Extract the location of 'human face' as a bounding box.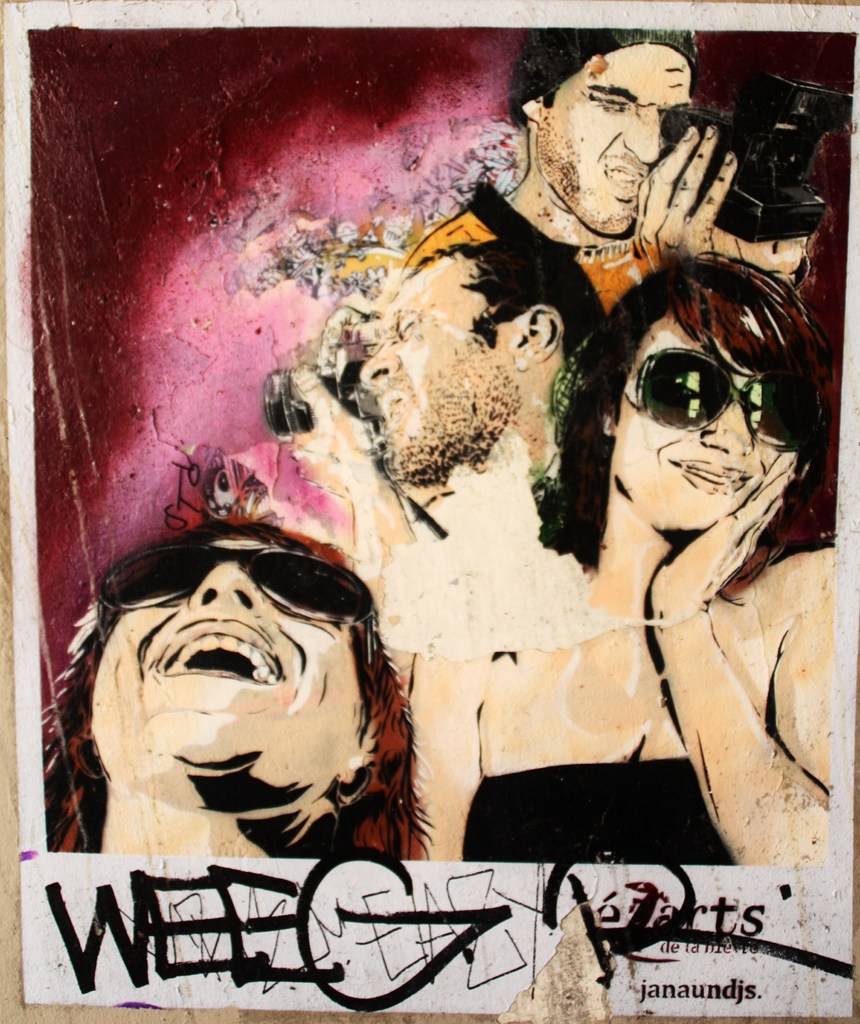
{"x1": 360, "y1": 252, "x2": 515, "y2": 475}.
